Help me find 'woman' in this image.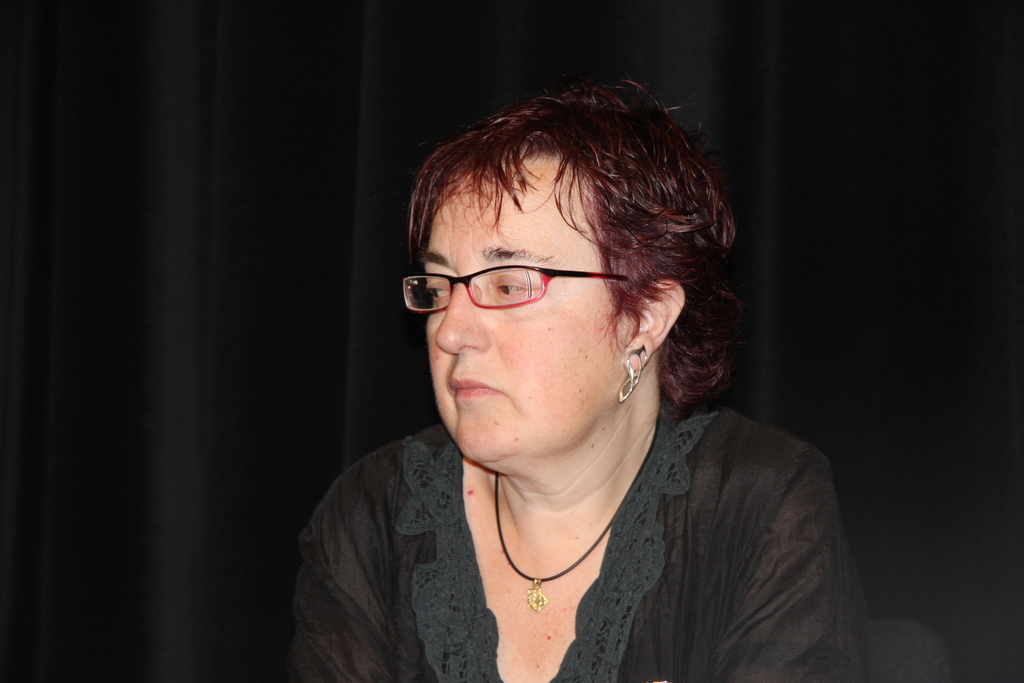
Found it: {"x1": 278, "y1": 65, "x2": 882, "y2": 682}.
